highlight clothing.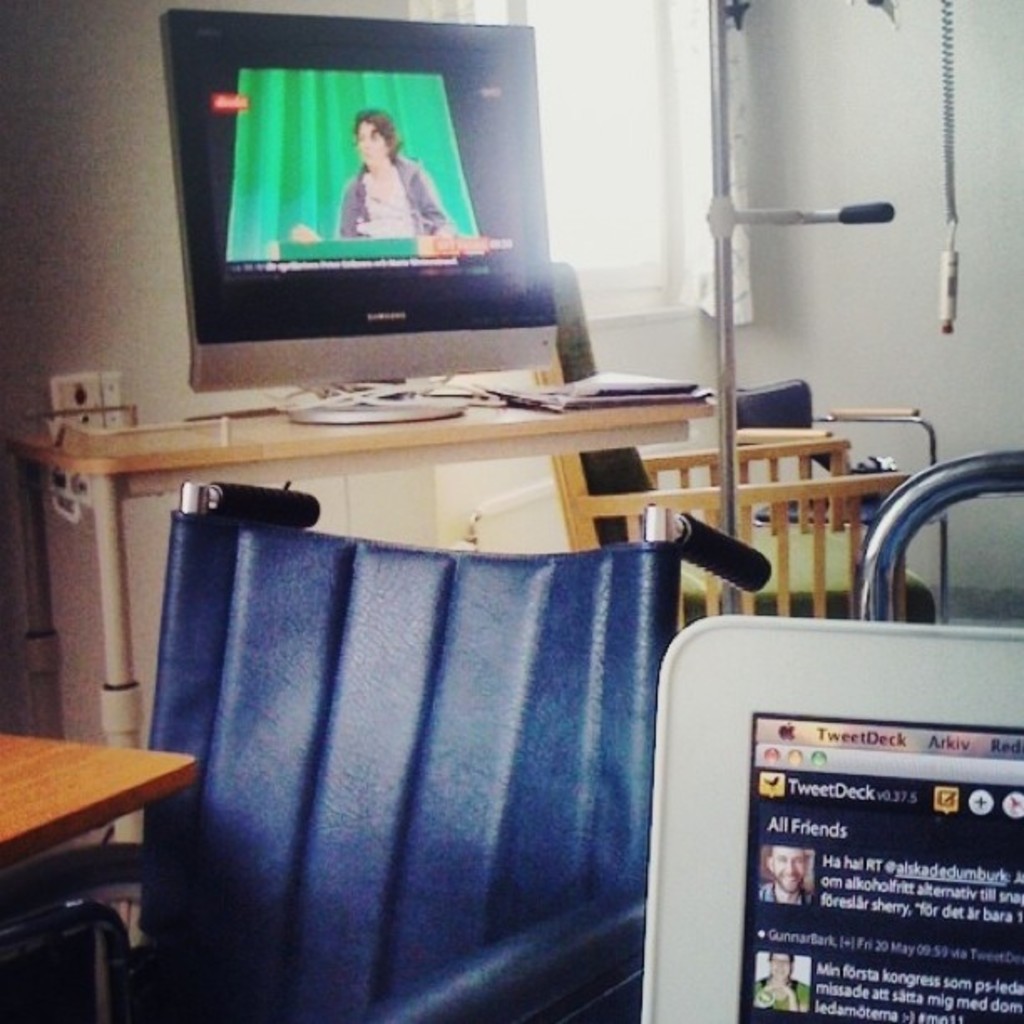
Highlighted region: crop(341, 149, 453, 236).
